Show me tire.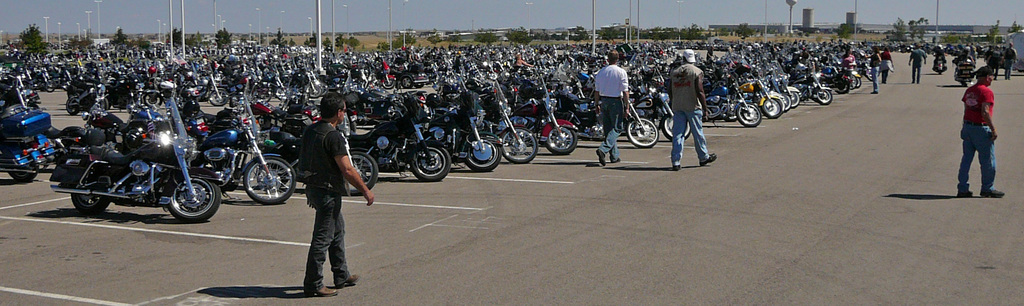
tire is here: <region>447, 70, 460, 86</region>.
